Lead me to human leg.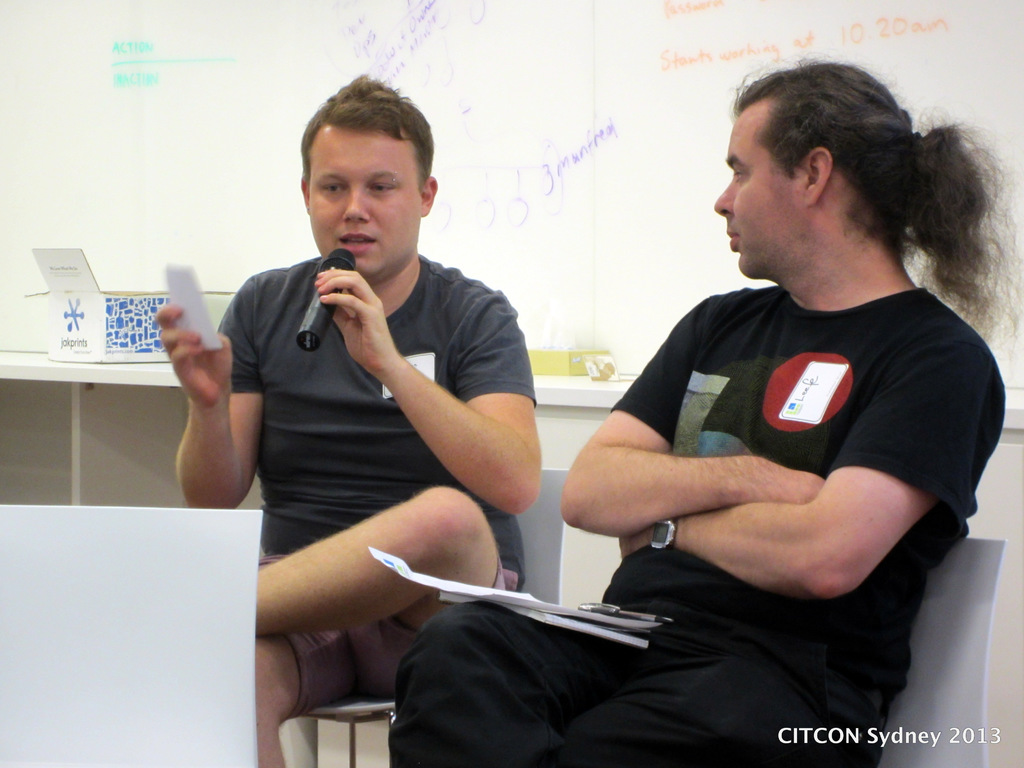
Lead to bbox(399, 589, 637, 767).
